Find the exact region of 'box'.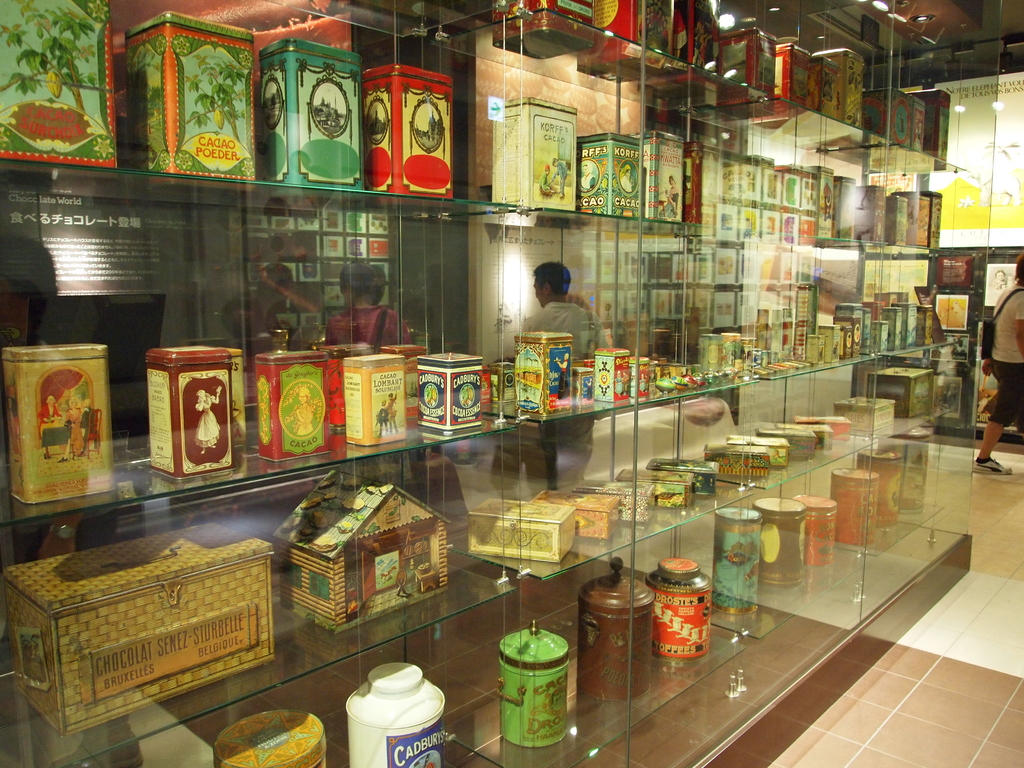
Exact region: 366:68:468:197.
